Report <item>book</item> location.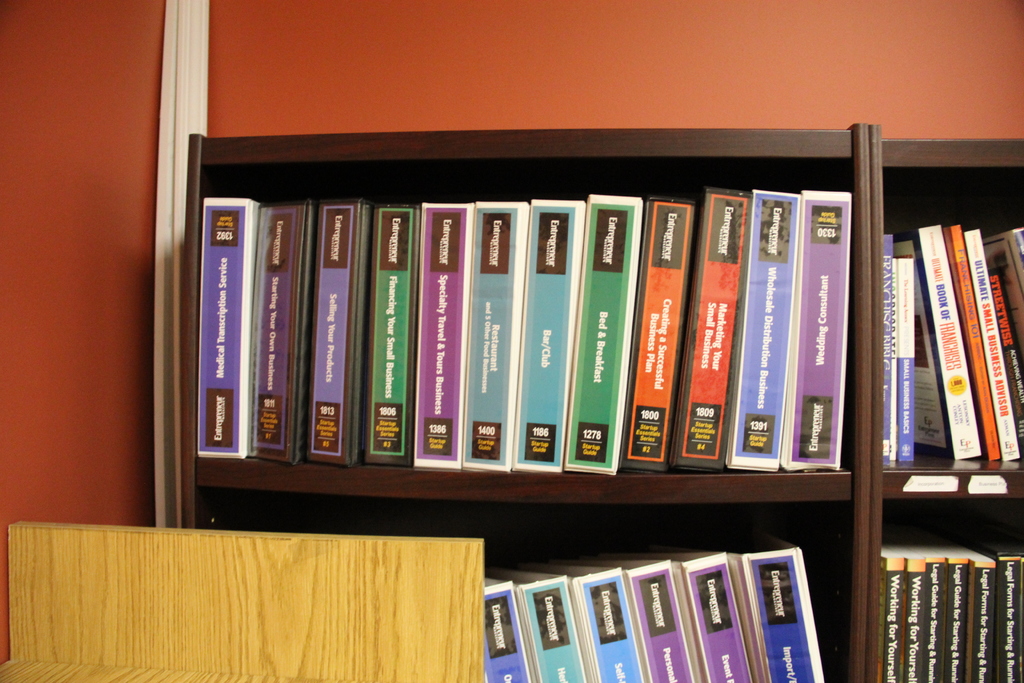
Report: Rect(459, 195, 524, 468).
